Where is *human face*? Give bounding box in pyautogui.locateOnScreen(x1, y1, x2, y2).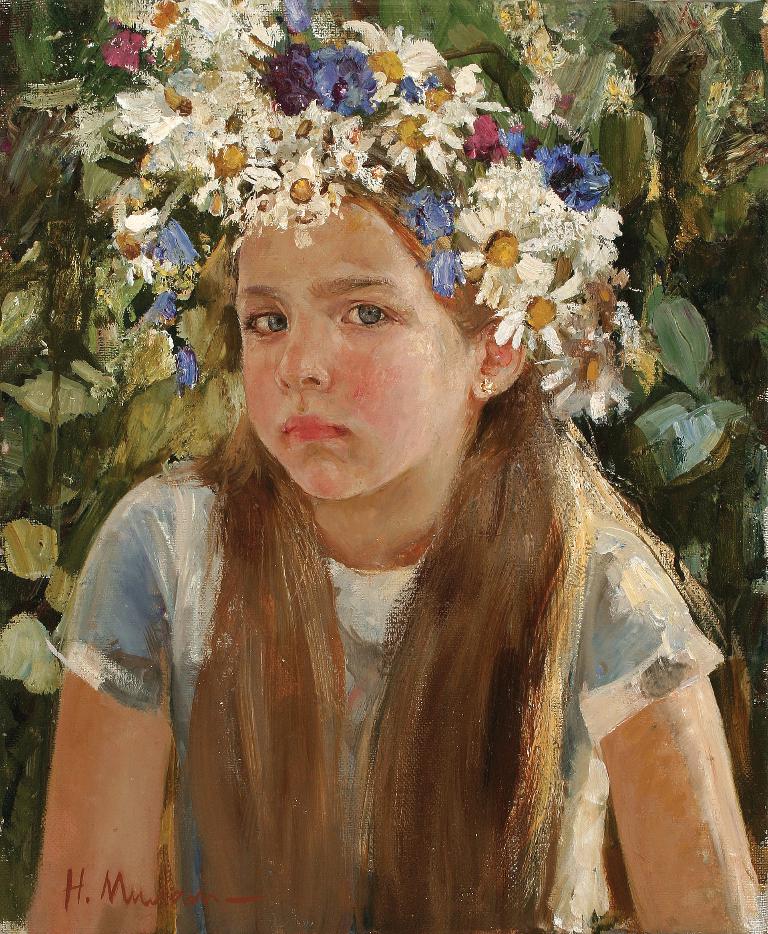
pyautogui.locateOnScreen(235, 192, 485, 503).
